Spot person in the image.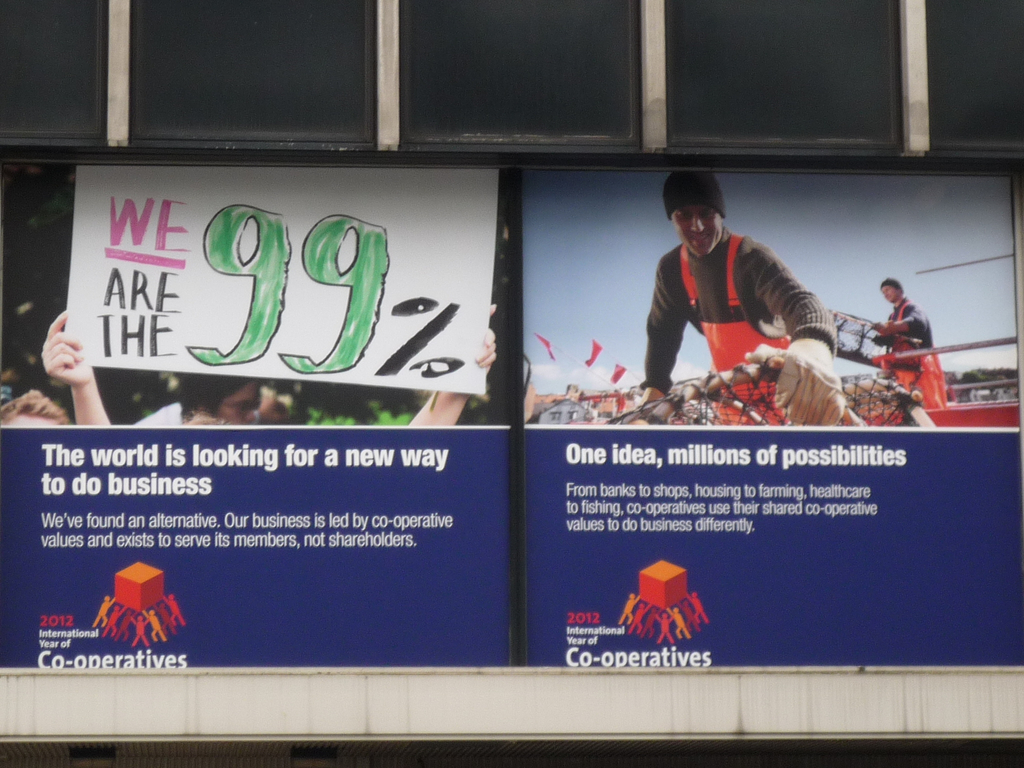
person found at x1=0 y1=388 x2=74 y2=426.
